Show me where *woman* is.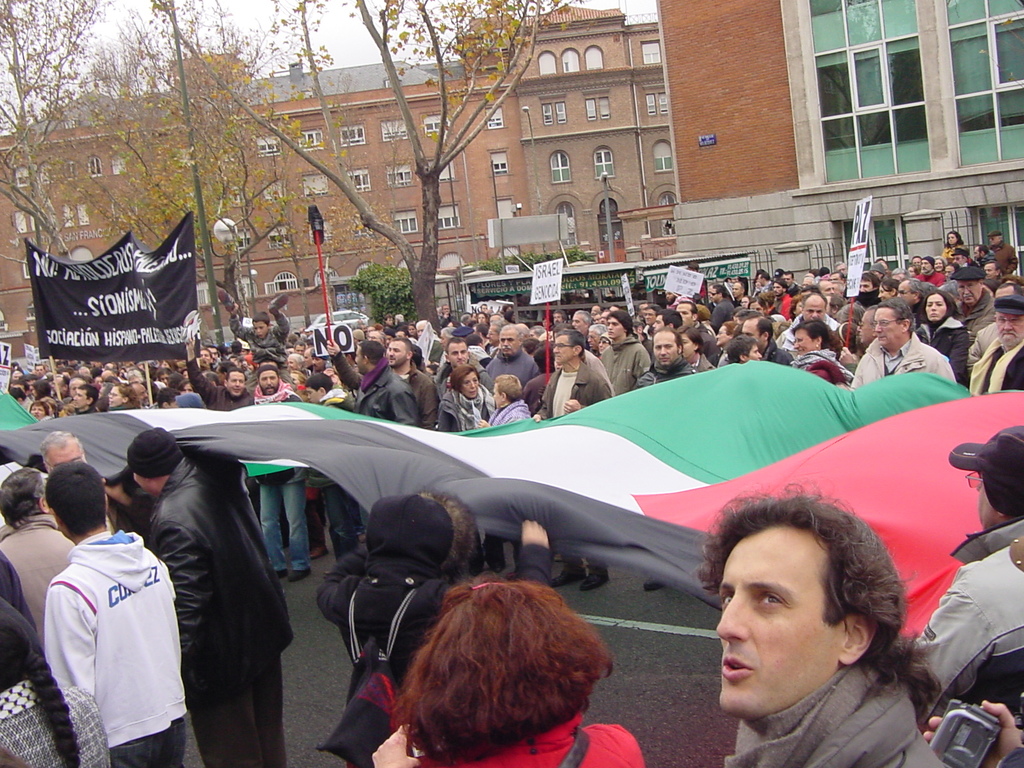
*woman* is at [911,285,975,396].
